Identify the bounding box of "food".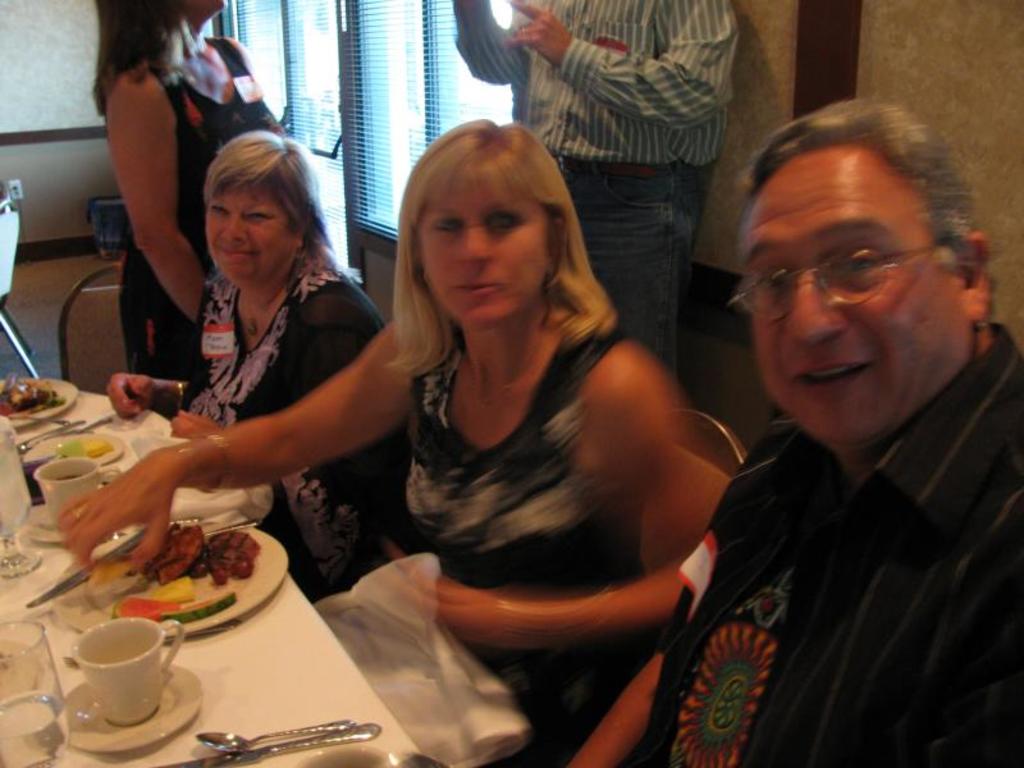
[left=116, top=512, right=262, bottom=618].
